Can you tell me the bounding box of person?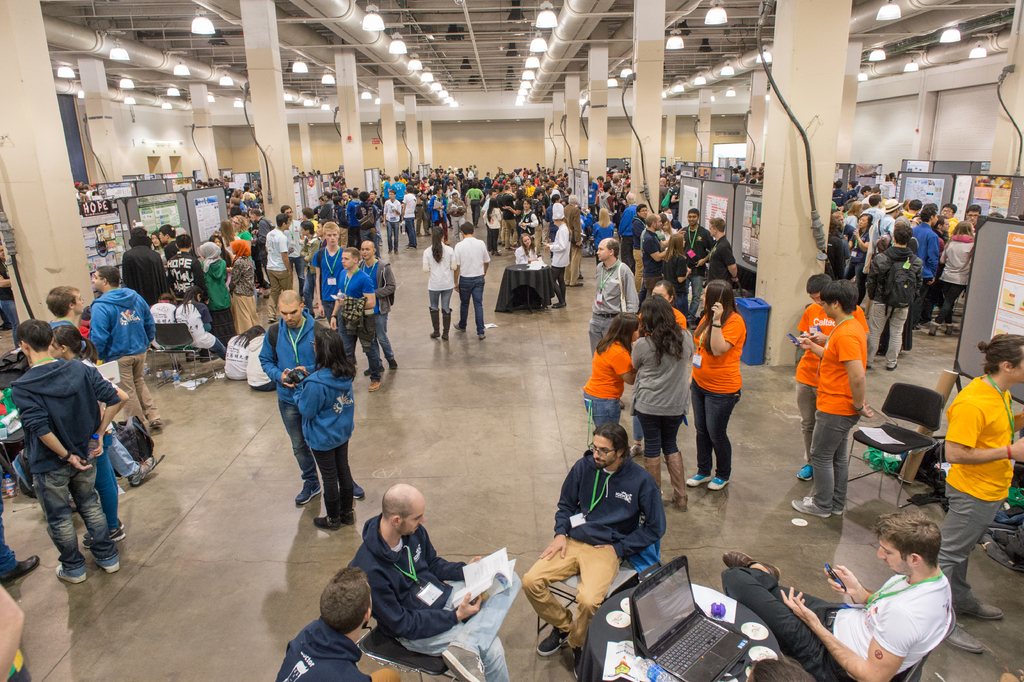
BBox(938, 335, 1023, 656).
